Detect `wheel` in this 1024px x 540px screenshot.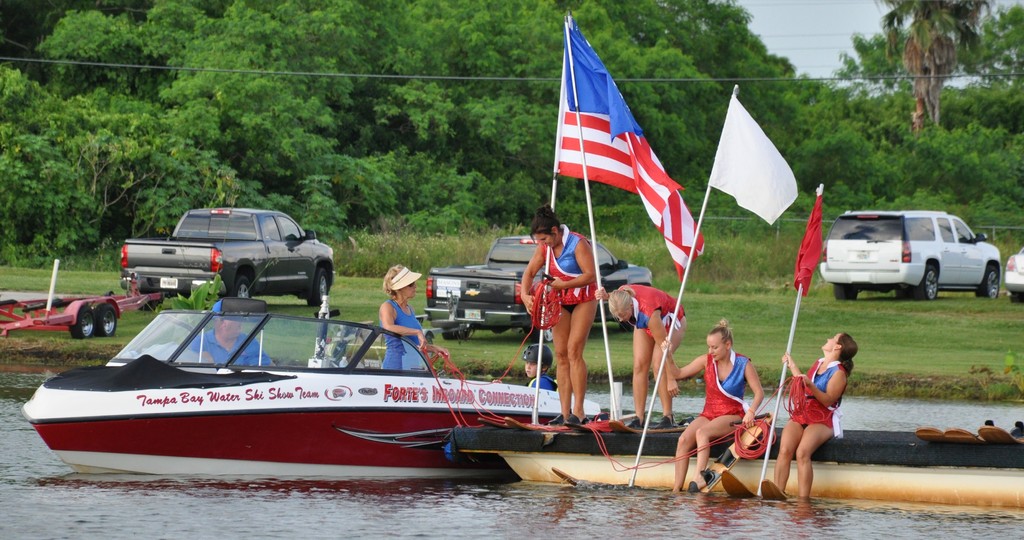
Detection: crop(68, 307, 93, 340).
